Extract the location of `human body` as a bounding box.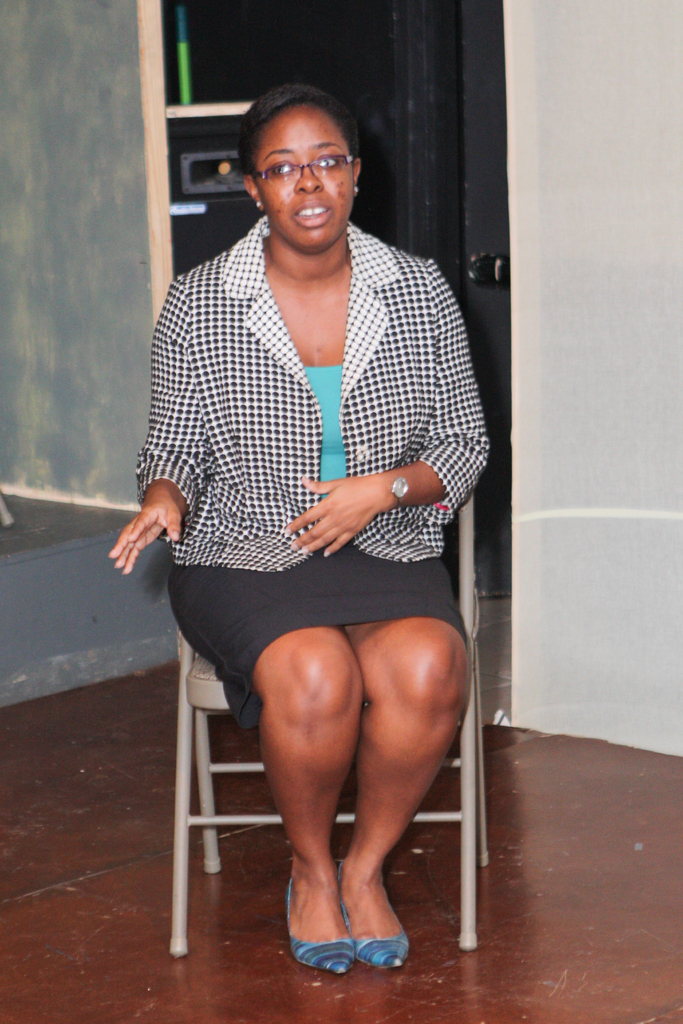
select_region(142, 95, 494, 982).
